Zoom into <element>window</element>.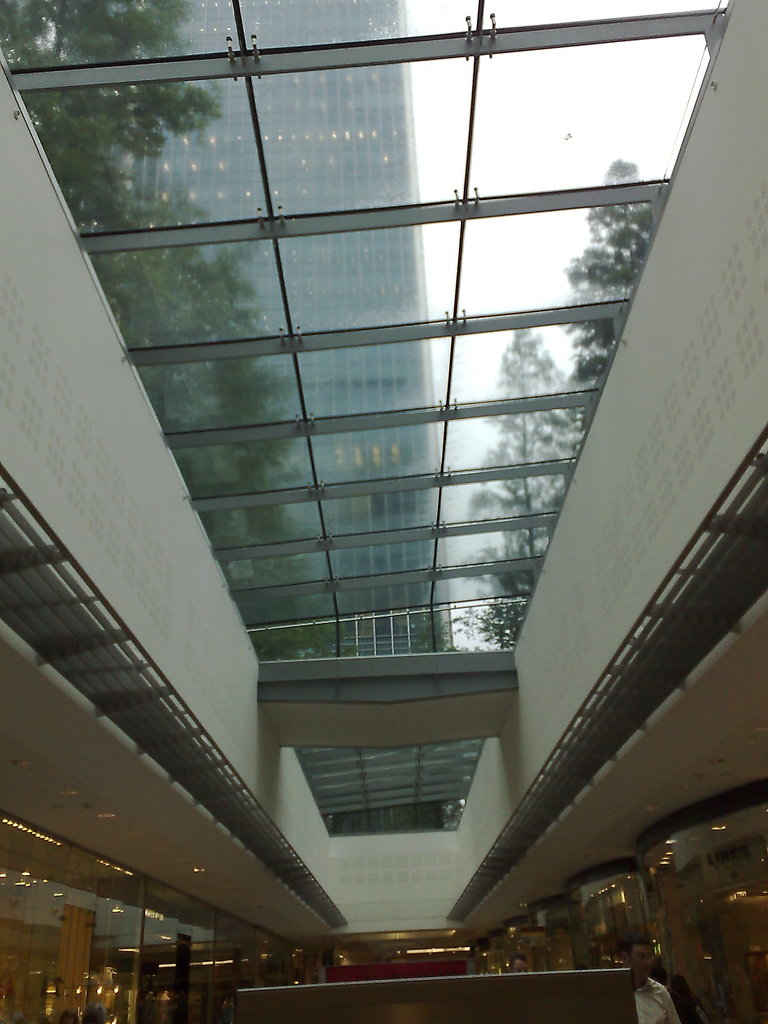
Zoom target: 394 618 413 655.
